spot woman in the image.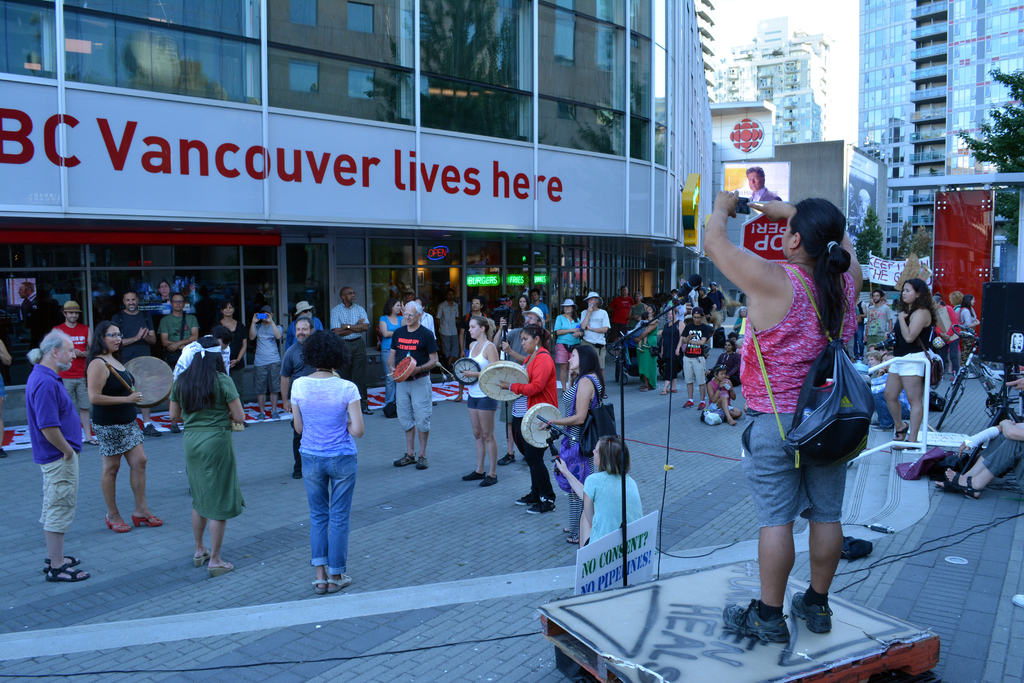
woman found at {"left": 557, "top": 434, "right": 646, "bottom": 550}.
